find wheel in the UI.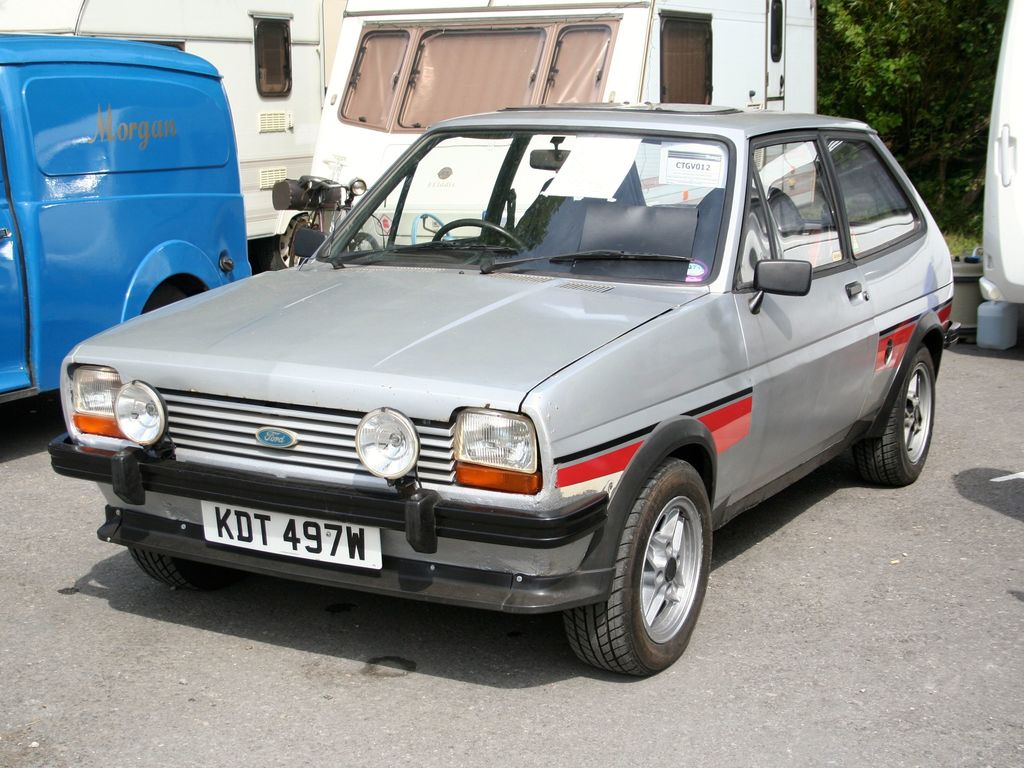
UI element at <bbox>340, 233, 378, 268</bbox>.
